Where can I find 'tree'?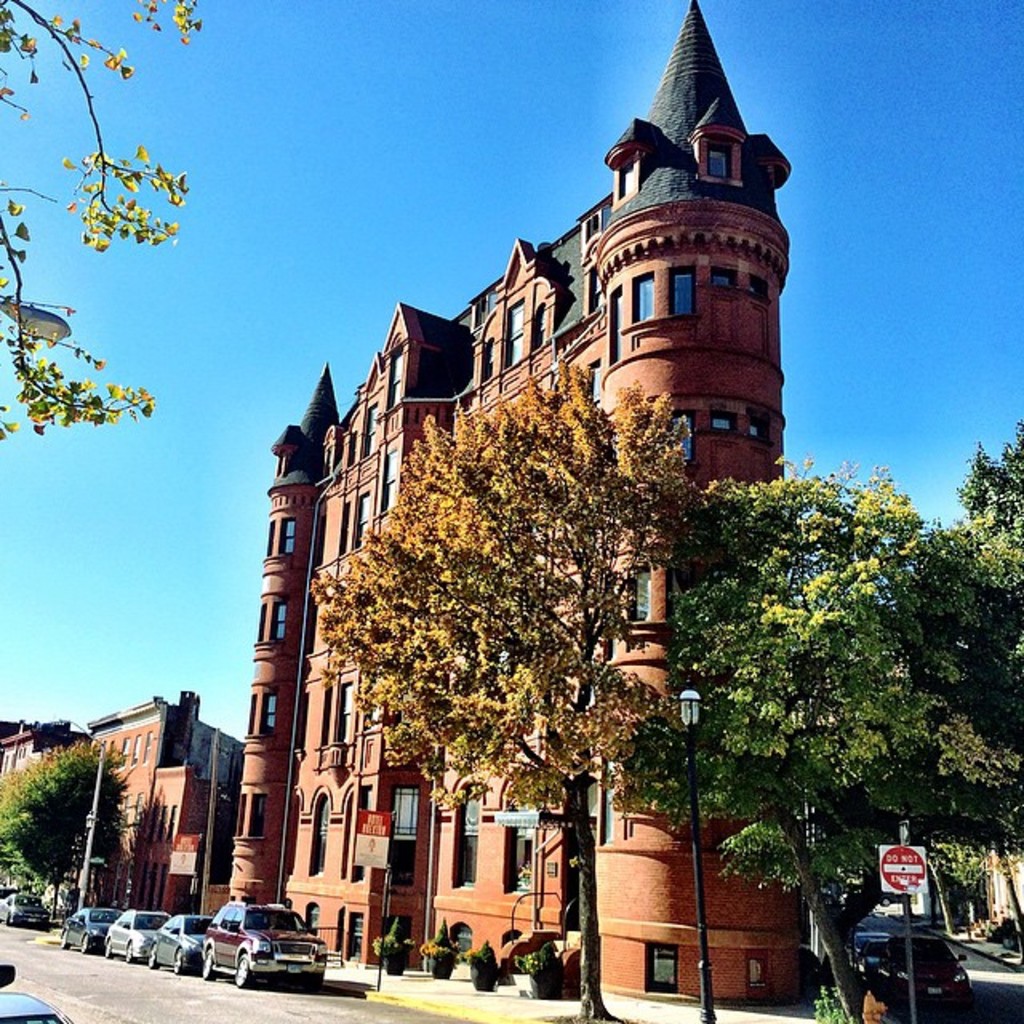
You can find it at bbox(610, 450, 1013, 1014).
